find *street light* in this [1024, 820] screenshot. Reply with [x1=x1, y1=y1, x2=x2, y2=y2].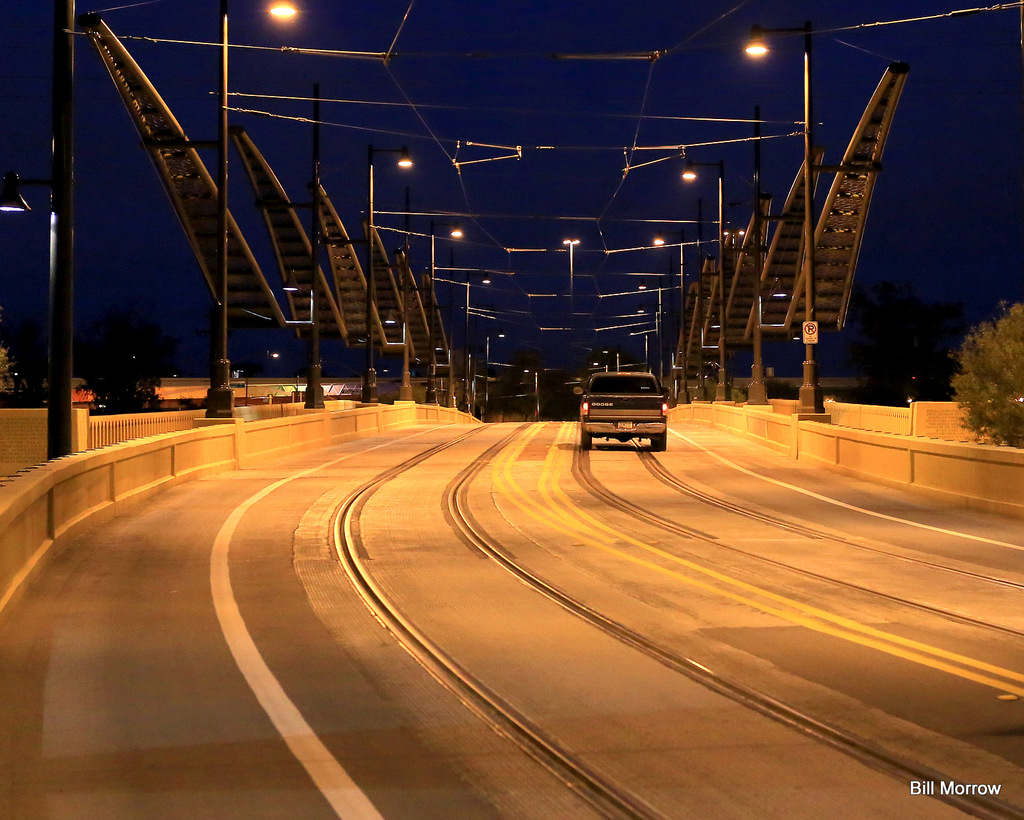
[x1=743, y1=17, x2=817, y2=415].
